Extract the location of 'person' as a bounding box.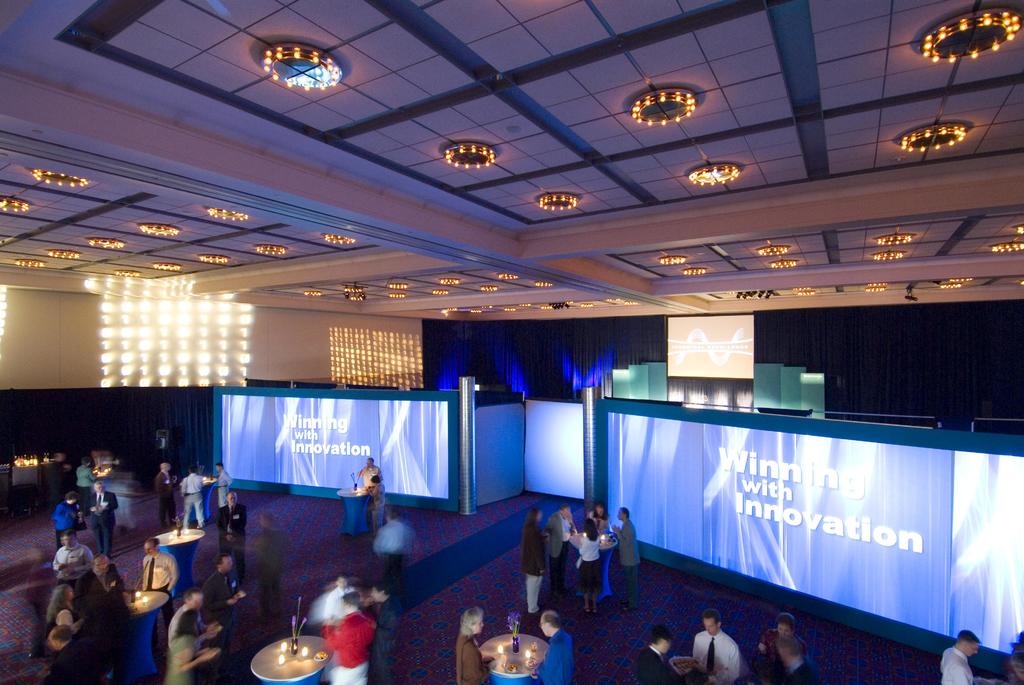
[451, 601, 490, 684].
